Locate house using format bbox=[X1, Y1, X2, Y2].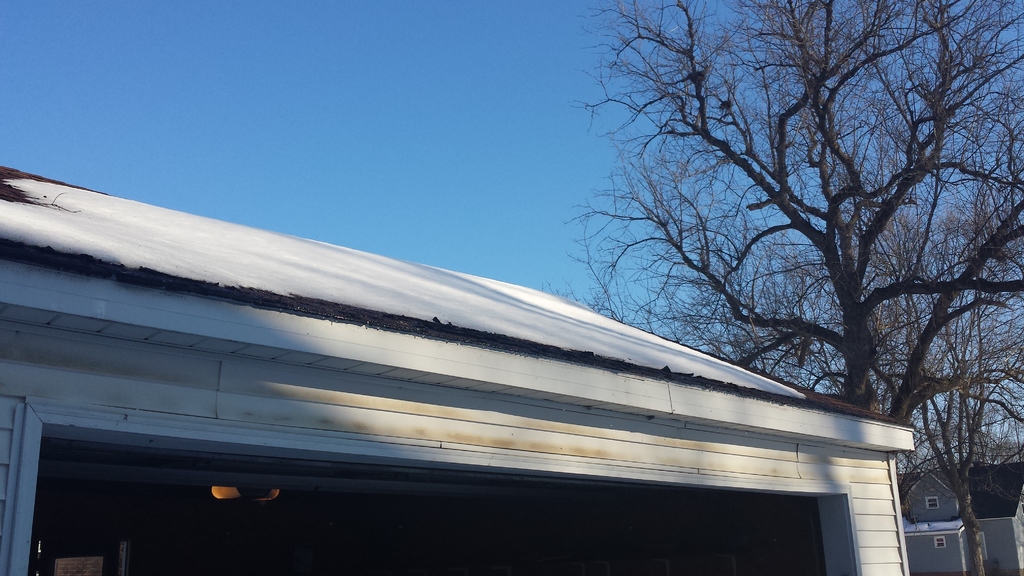
bbox=[904, 459, 1023, 575].
